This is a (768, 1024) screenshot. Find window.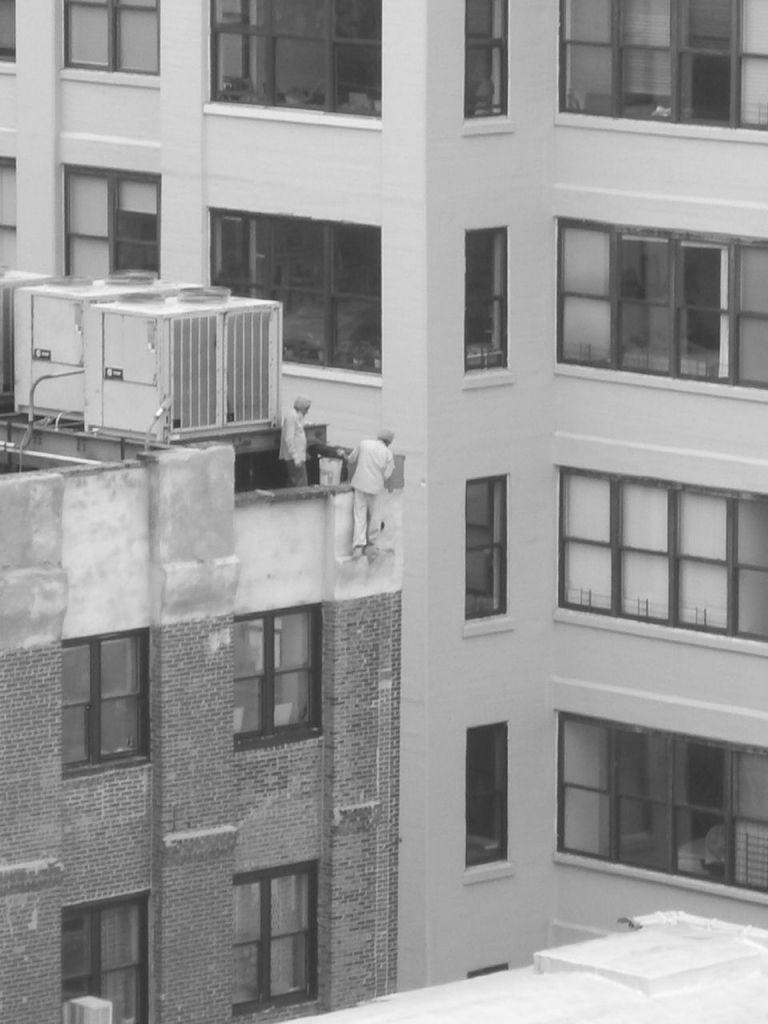
Bounding box: <region>229, 856, 317, 1017</region>.
